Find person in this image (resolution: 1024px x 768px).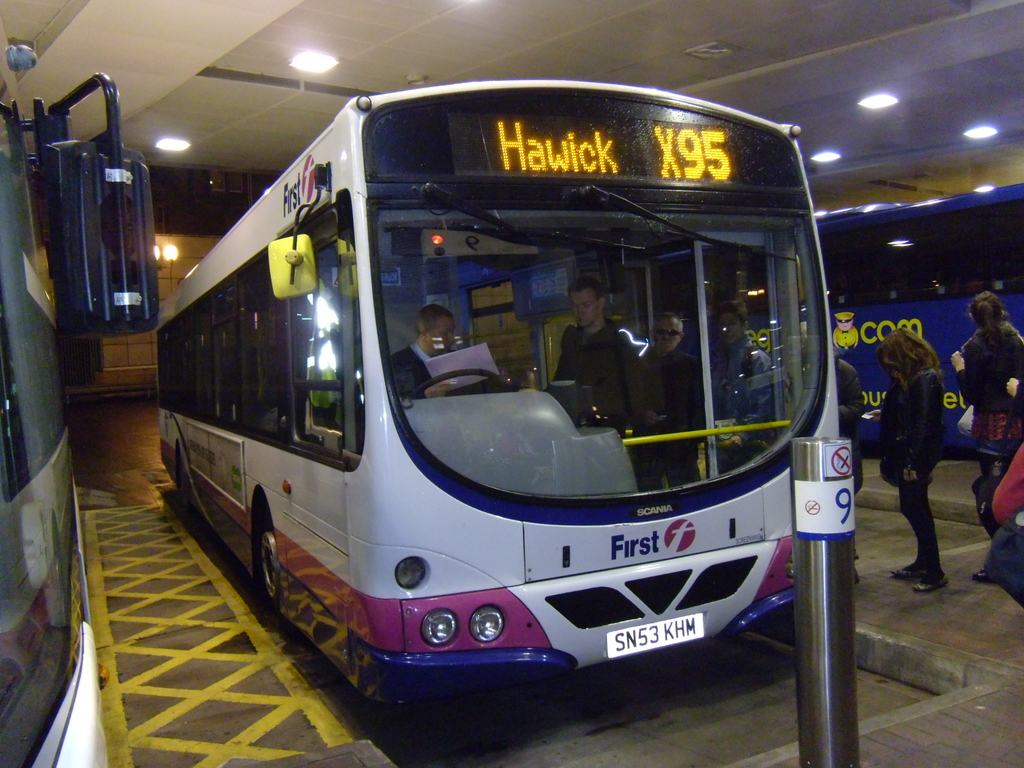
[826,308,861,352].
